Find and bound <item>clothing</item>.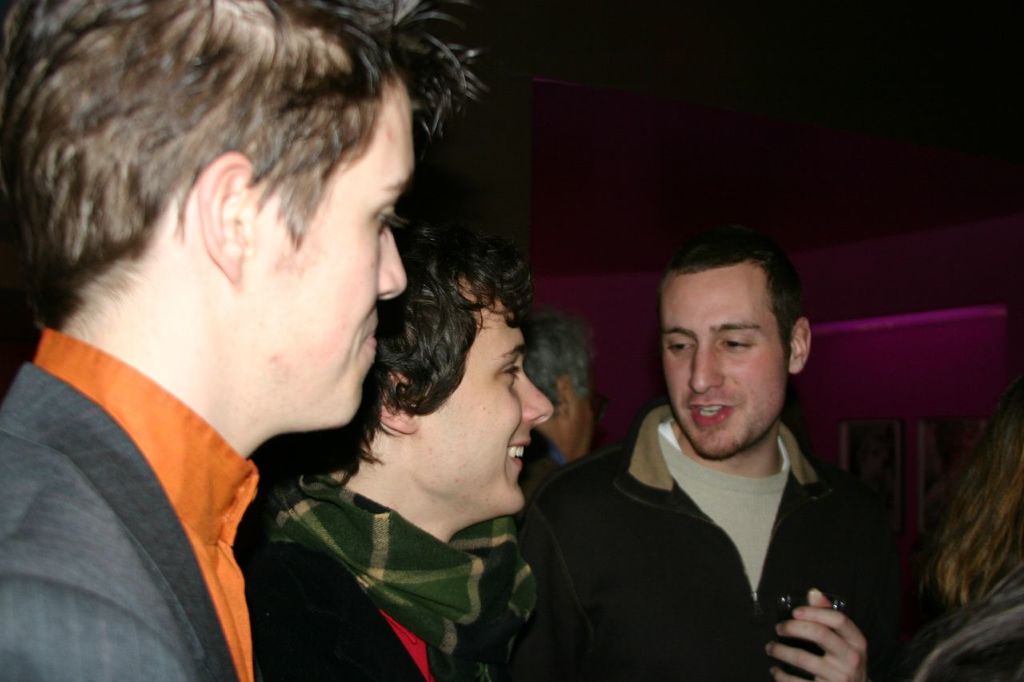
Bound: crop(532, 403, 955, 681).
